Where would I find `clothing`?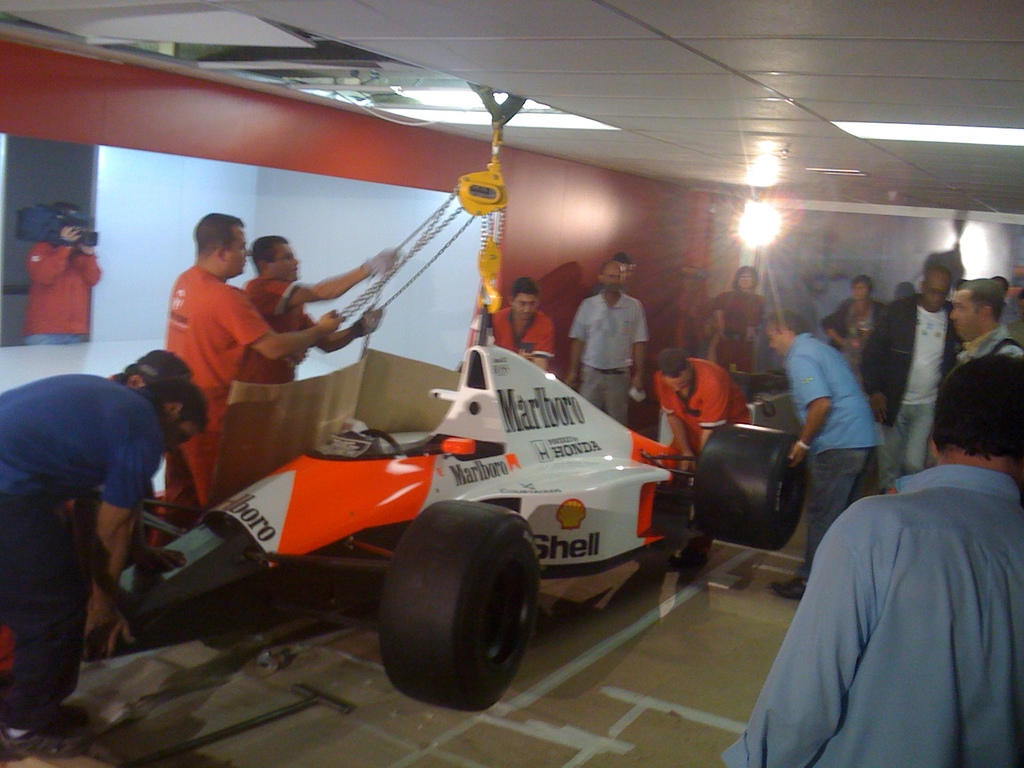
At (x1=859, y1=291, x2=961, y2=486).
